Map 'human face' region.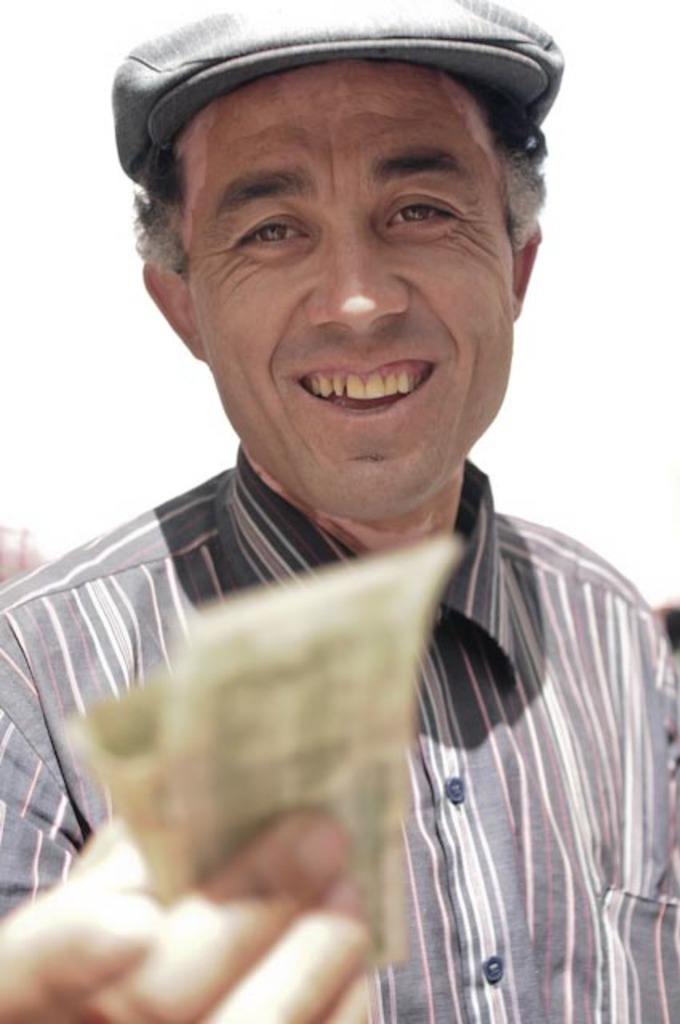
Mapped to [left=178, top=62, right=512, bottom=520].
